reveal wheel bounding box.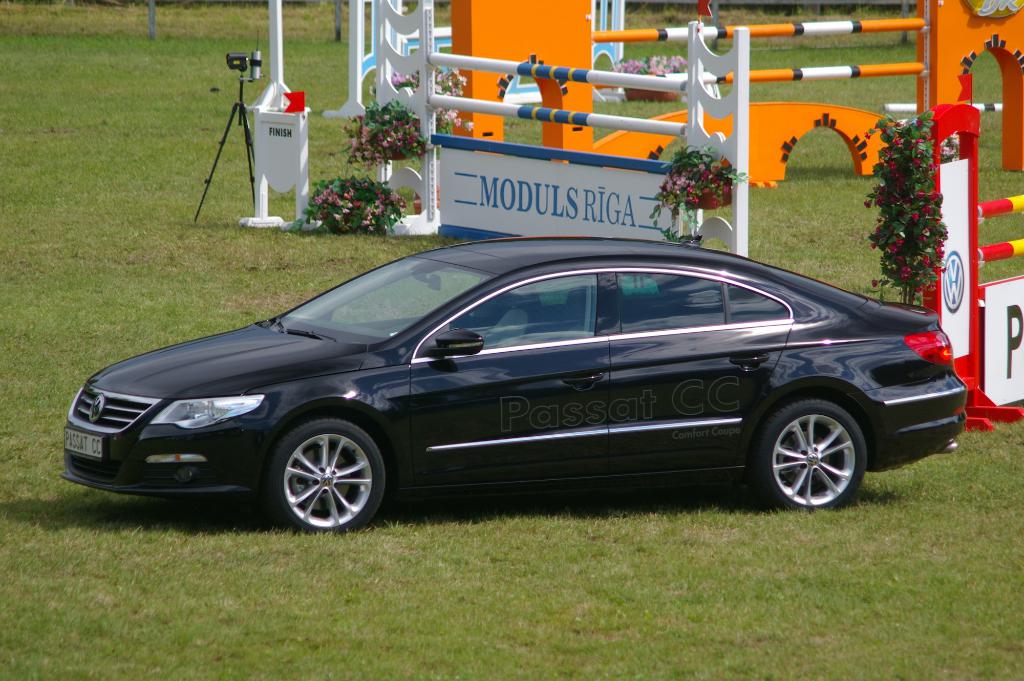
Revealed: rect(758, 401, 864, 517).
